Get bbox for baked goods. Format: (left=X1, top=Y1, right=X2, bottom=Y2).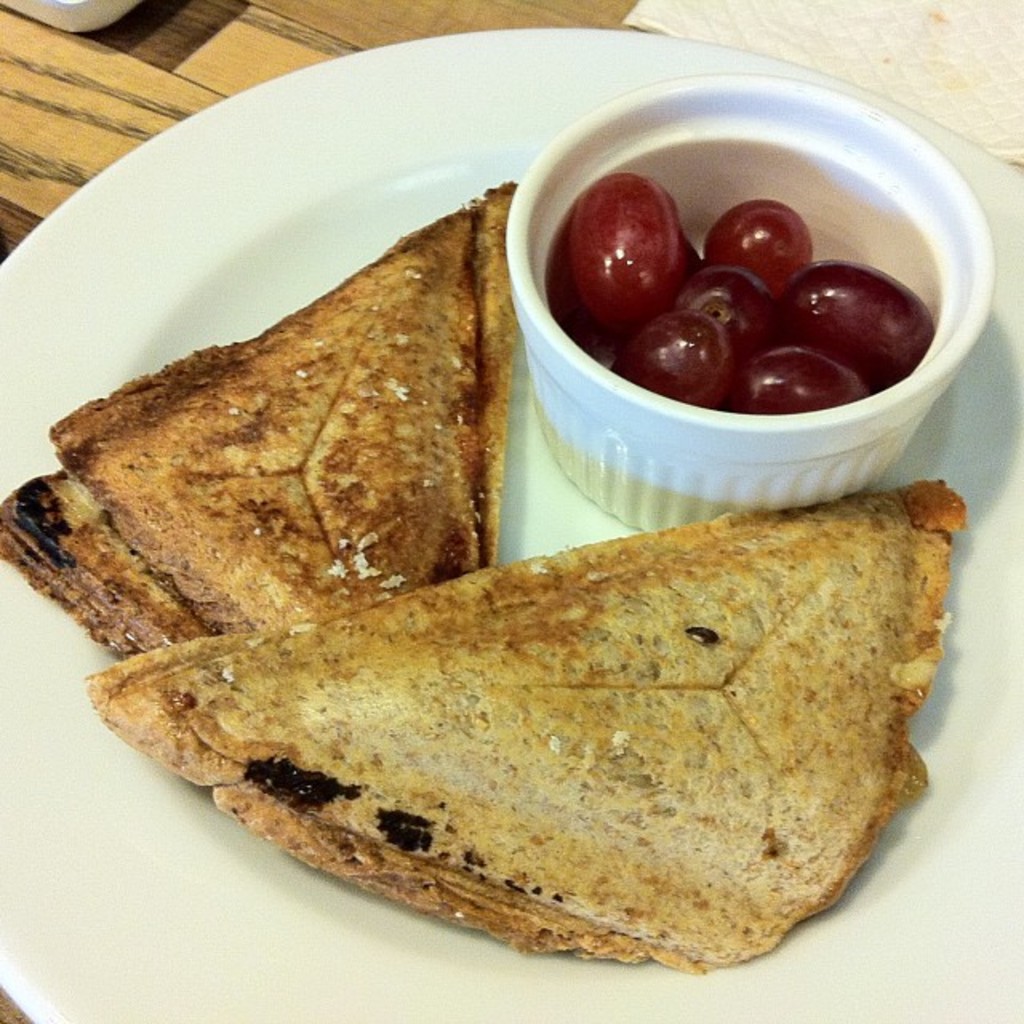
(left=0, top=174, right=518, bottom=662).
